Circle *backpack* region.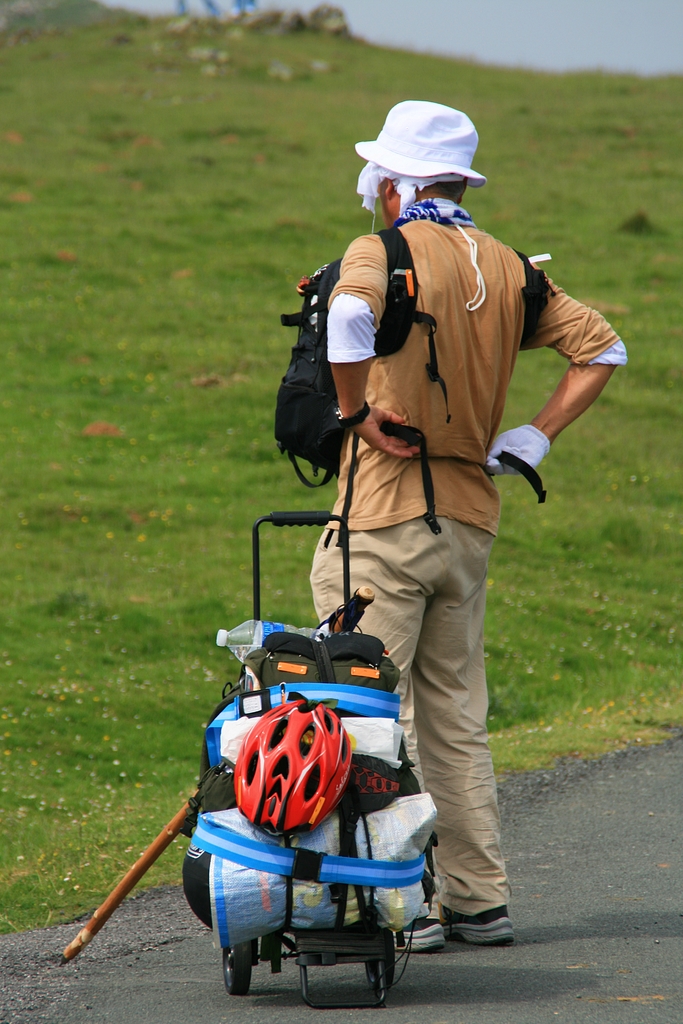
Region: 285:227:548:492.
